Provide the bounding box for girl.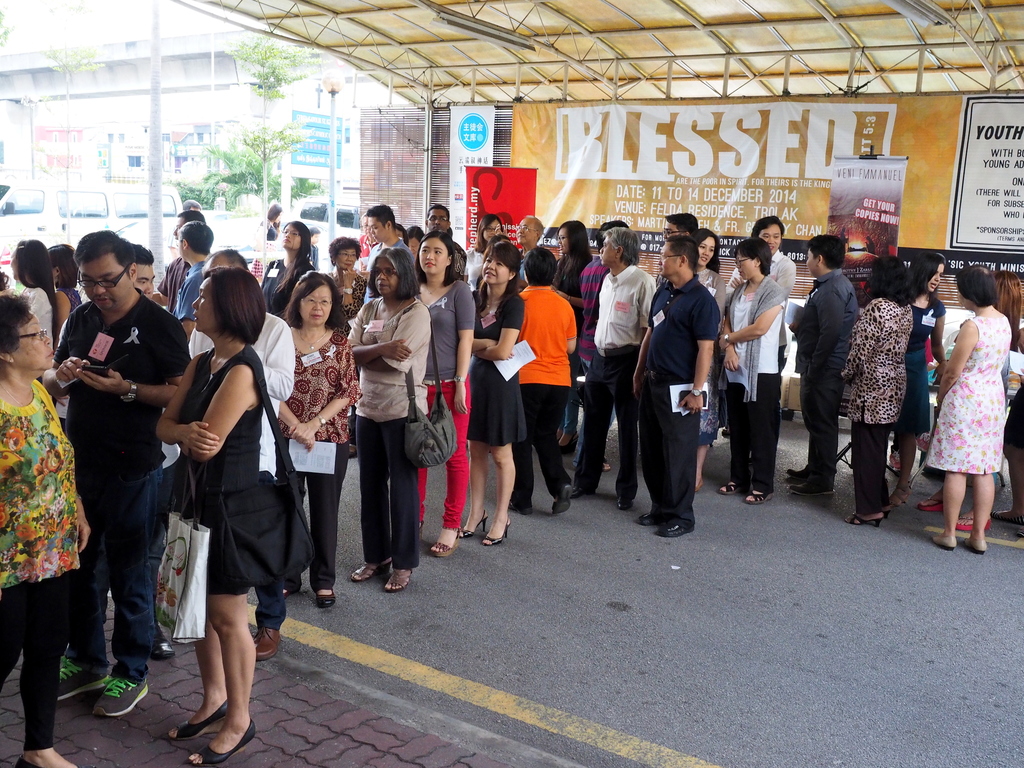
(x1=259, y1=220, x2=316, y2=322).
